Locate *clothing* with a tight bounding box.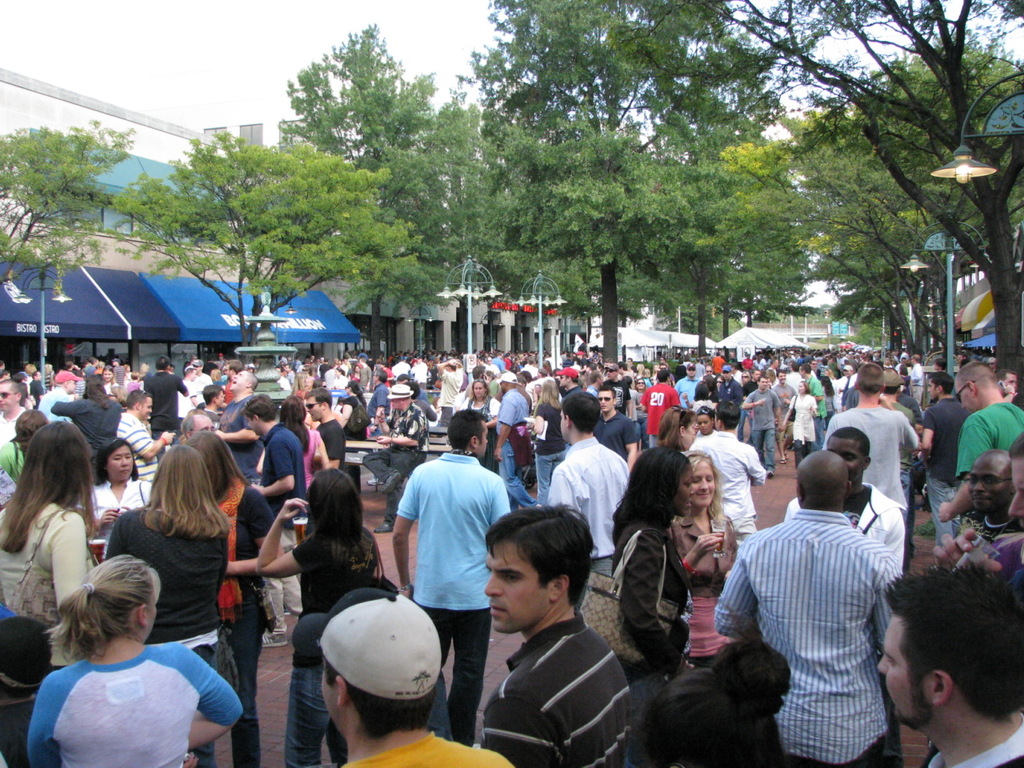
(946, 506, 1023, 562).
